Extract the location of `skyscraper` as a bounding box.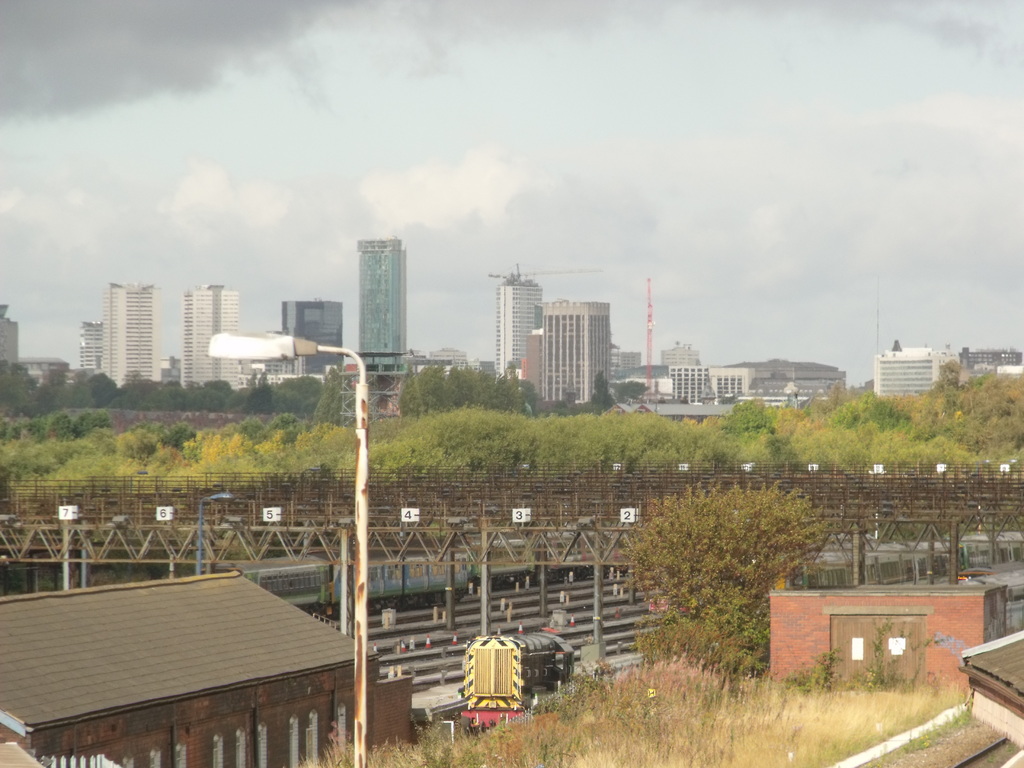
[280, 300, 351, 375].
